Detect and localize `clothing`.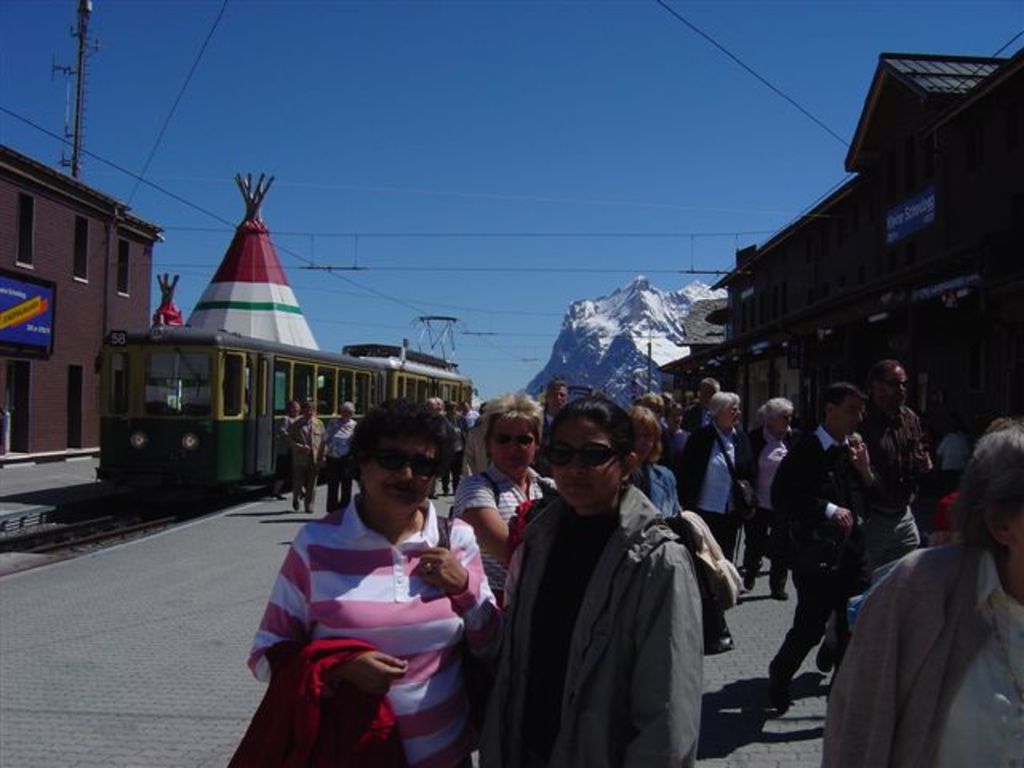
Localized at l=512, t=483, r=710, b=766.
